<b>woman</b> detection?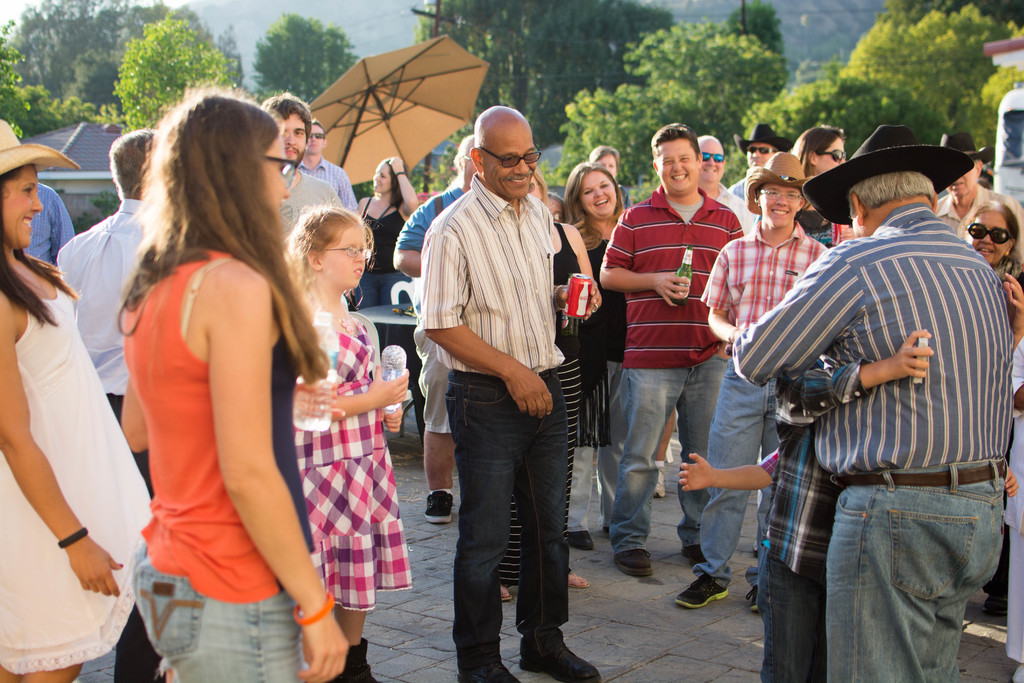
bbox(496, 170, 589, 602)
